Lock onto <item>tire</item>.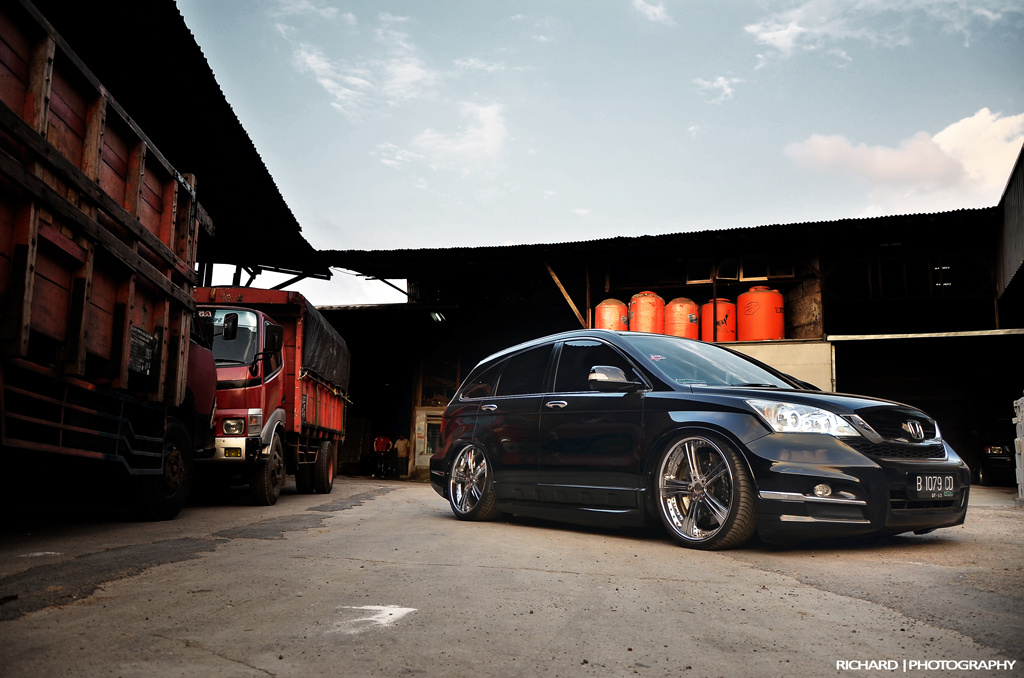
Locked: 443 441 496 523.
